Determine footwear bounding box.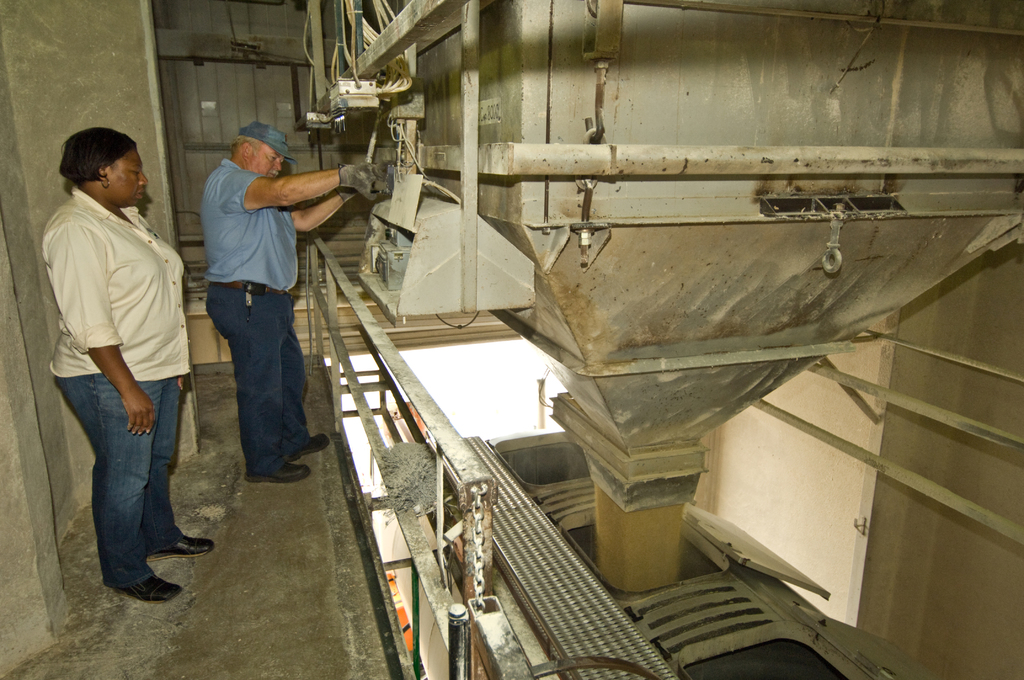
Determined: box=[285, 428, 330, 461].
